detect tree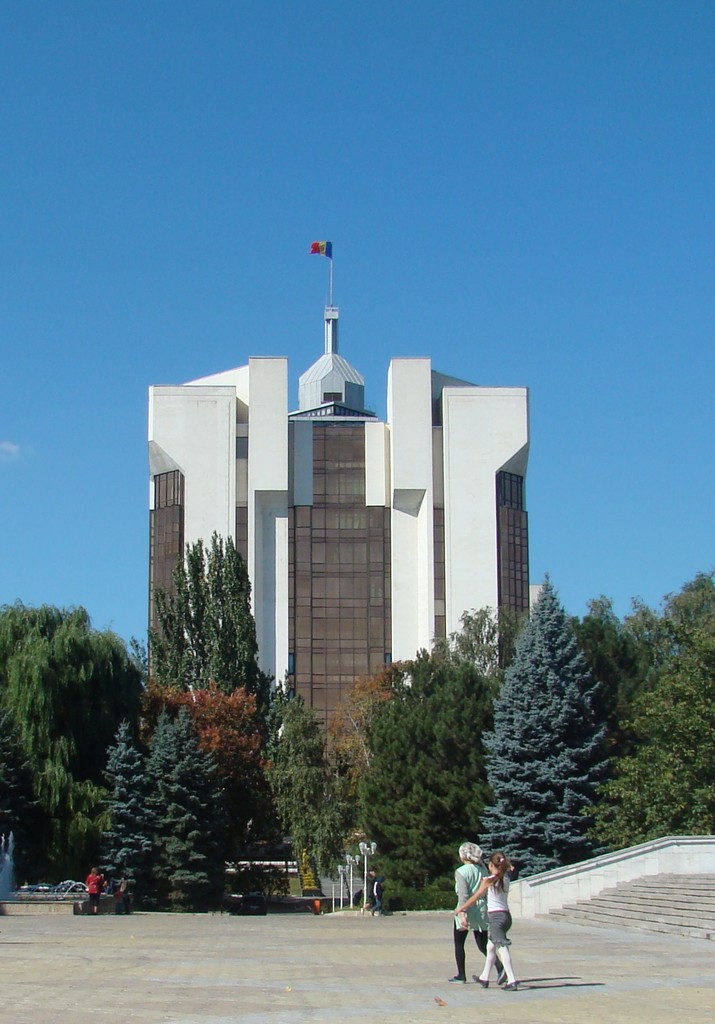
[128,706,246,906]
